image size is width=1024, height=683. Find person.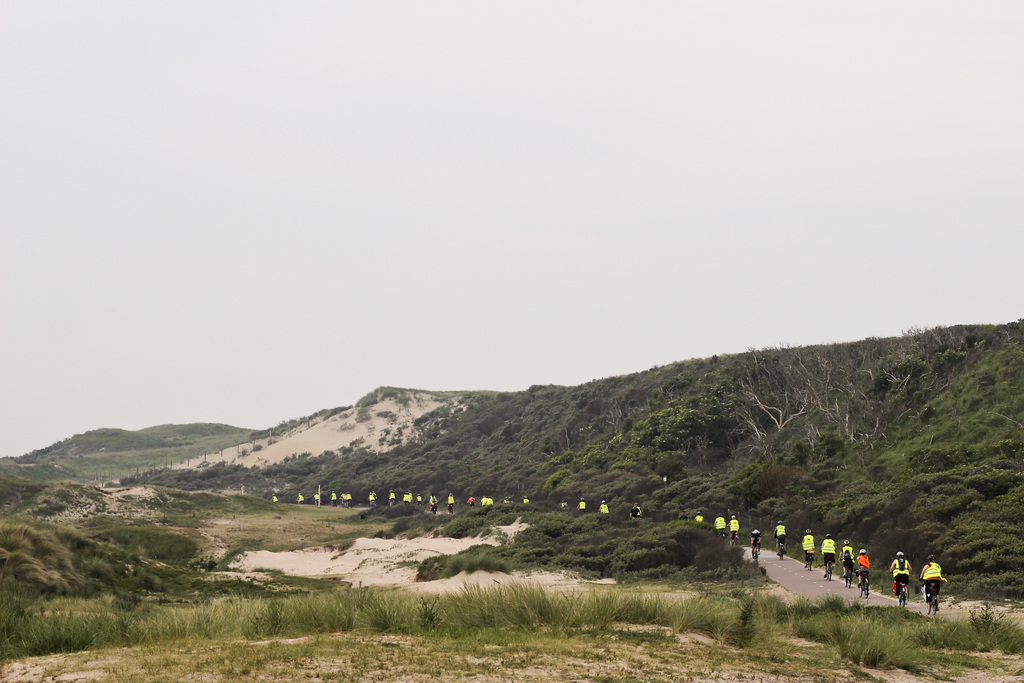
<region>524, 496, 529, 506</region>.
